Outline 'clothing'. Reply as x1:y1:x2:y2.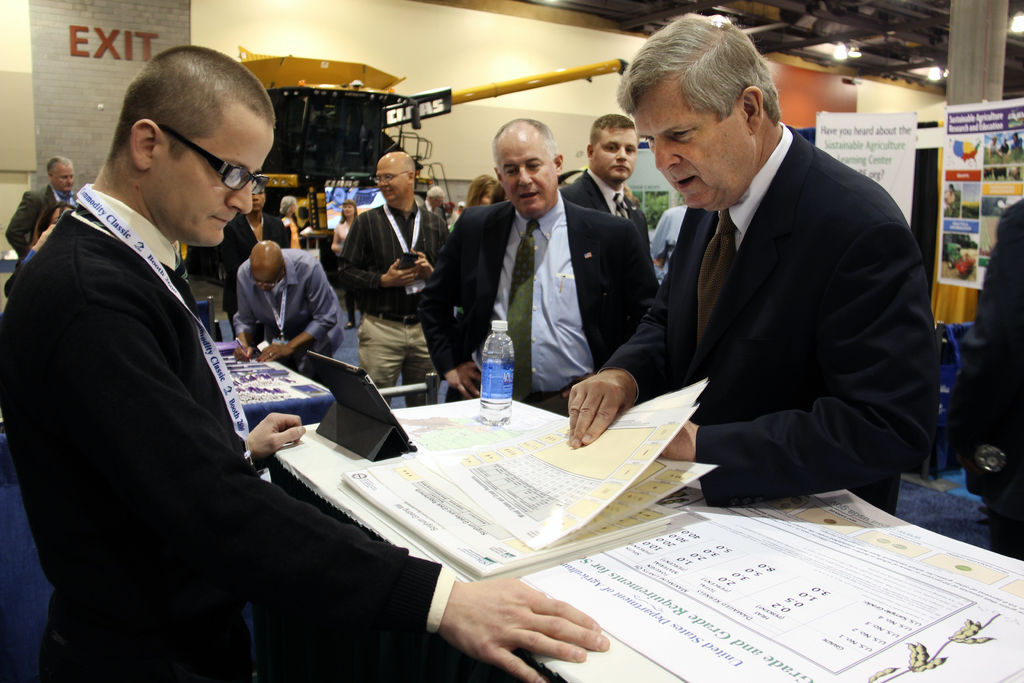
950:192:1023:562.
